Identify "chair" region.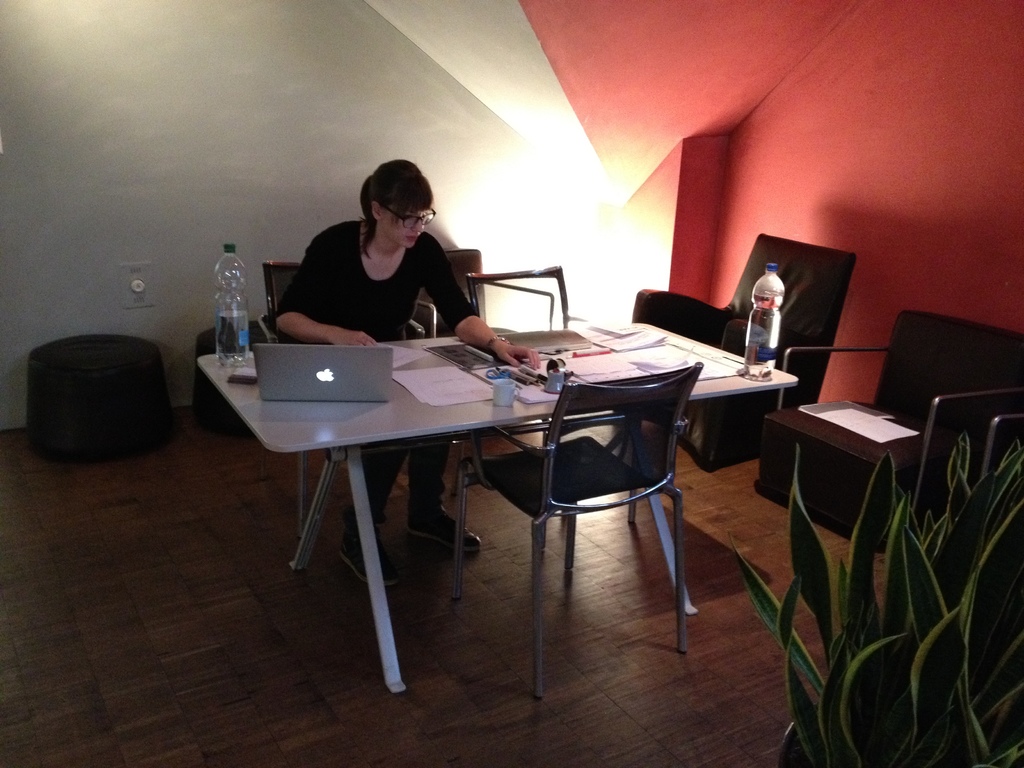
Region: BBox(415, 250, 556, 475).
